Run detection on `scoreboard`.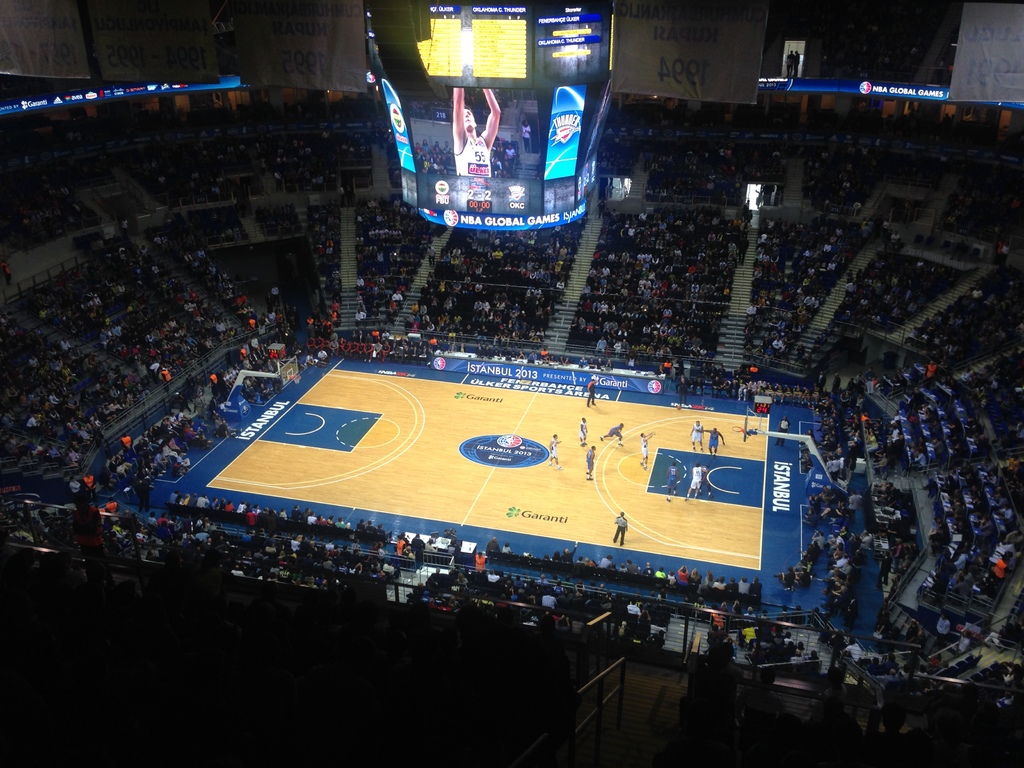
Result: locate(397, 0, 532, 88).
